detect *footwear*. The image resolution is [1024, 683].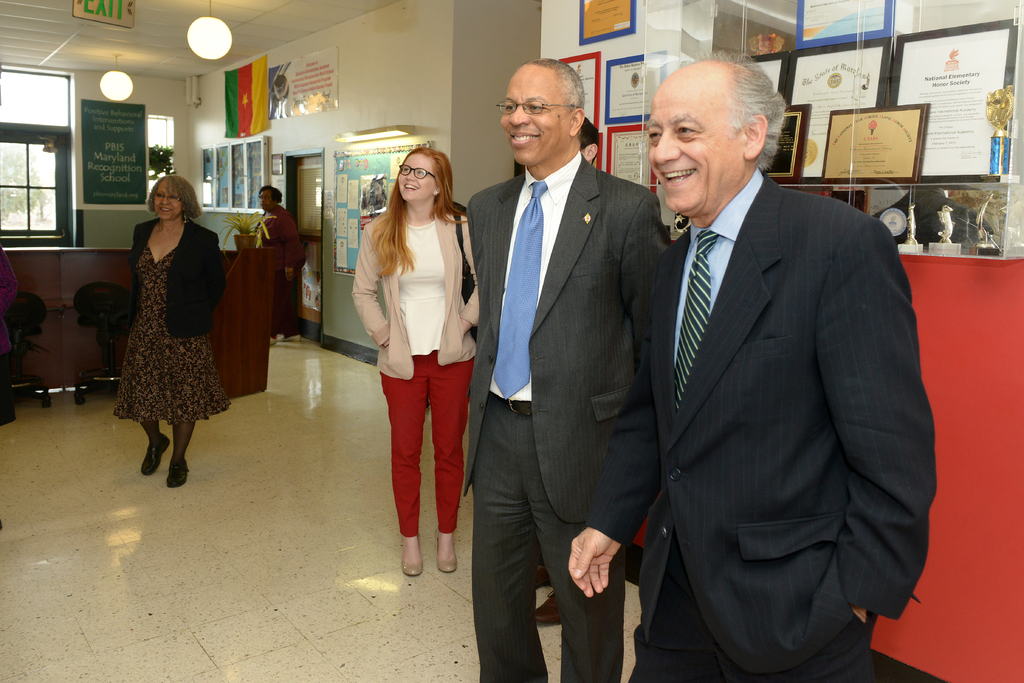
[166, 460, 189, 486].
